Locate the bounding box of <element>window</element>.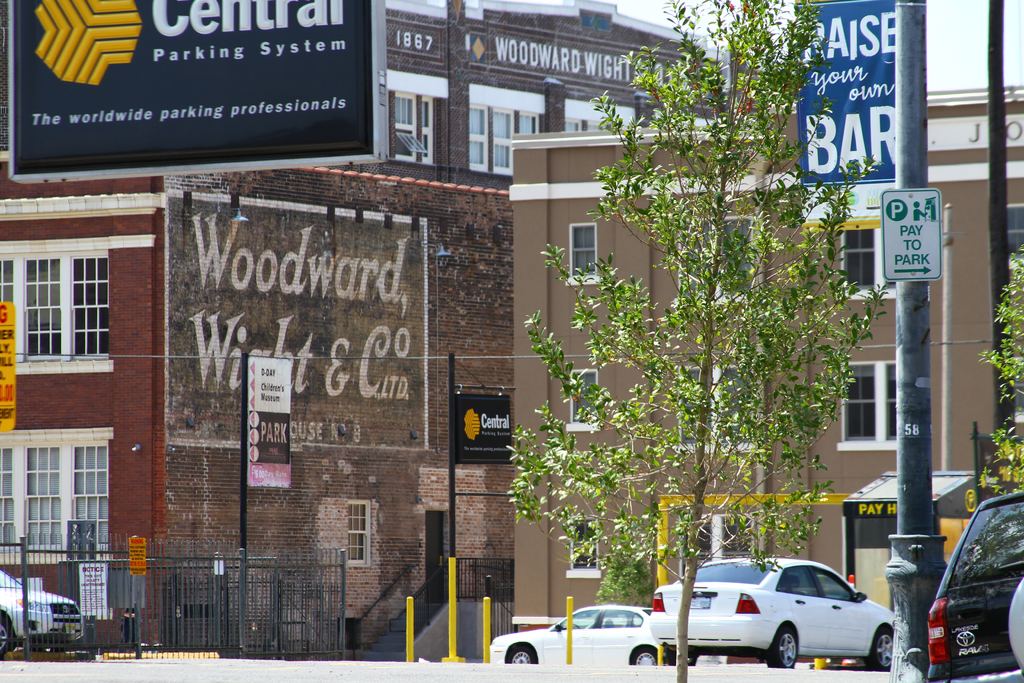
Bounding box: <box>556,360,607,439</box>.
